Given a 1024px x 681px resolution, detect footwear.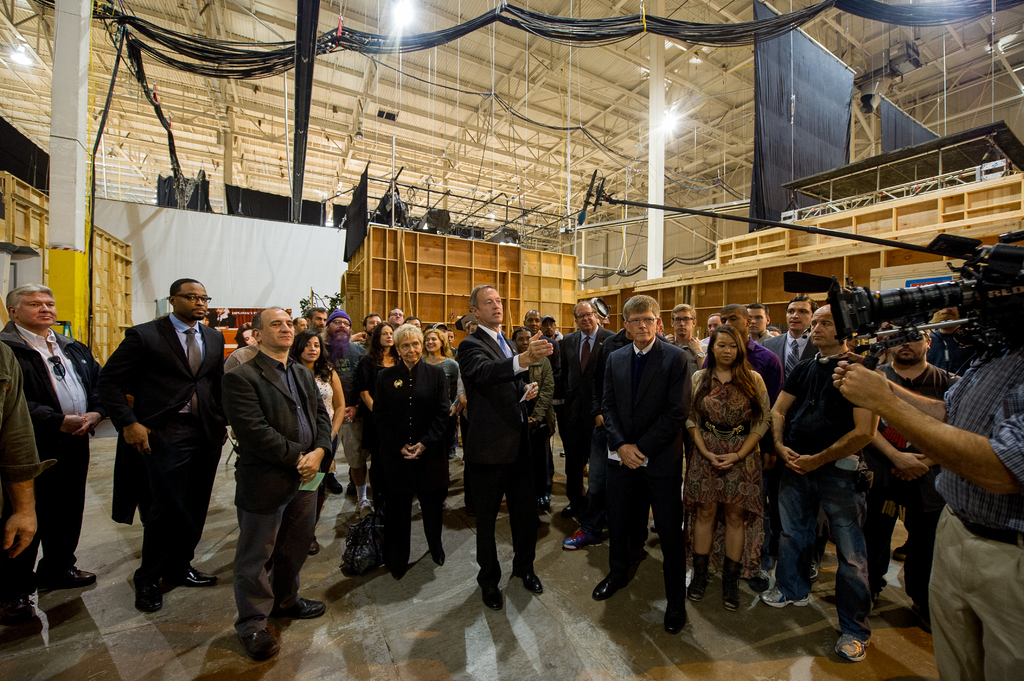
bbox=(541, 497, 548, 514).
